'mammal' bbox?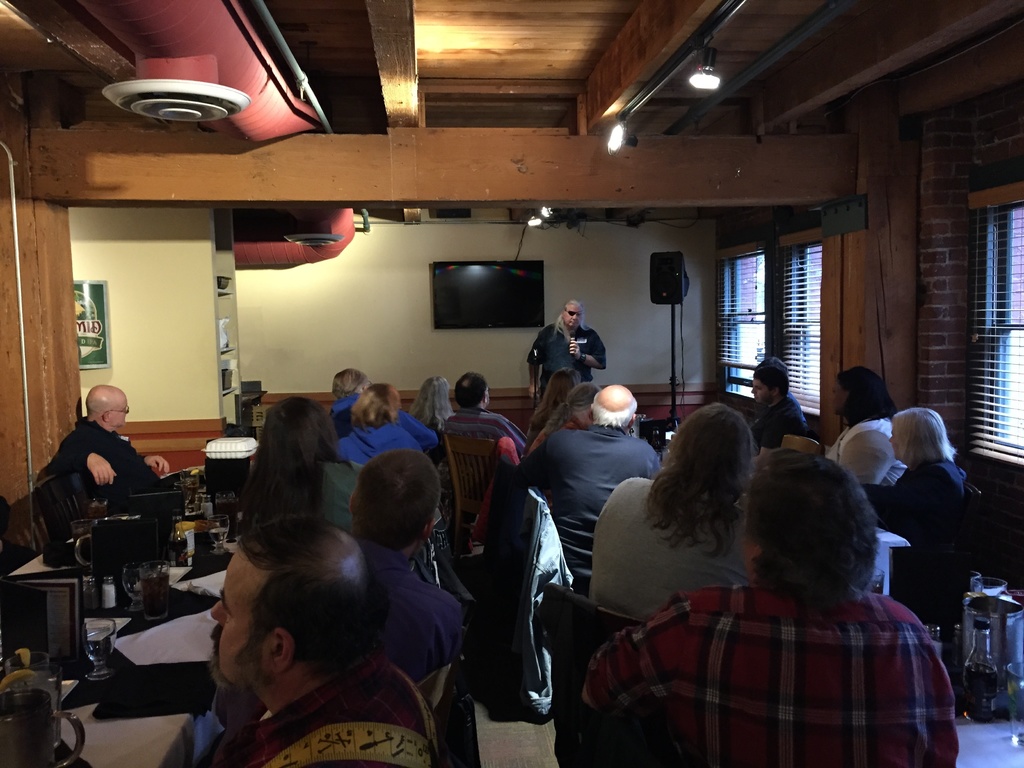
(868, 404, 979, 630)
